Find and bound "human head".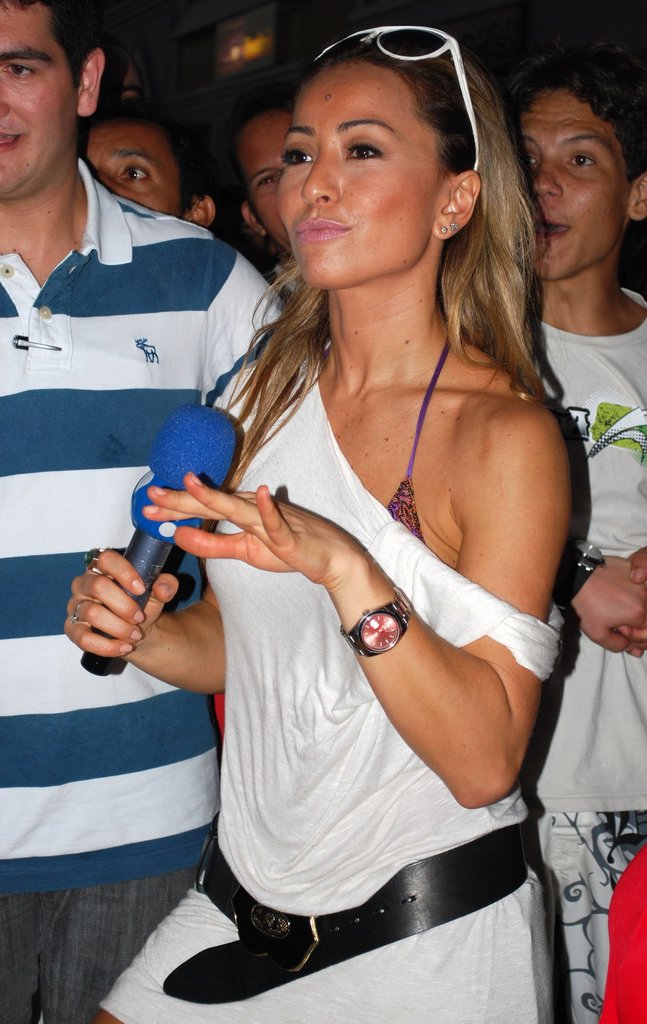
Bound: bbox=(502, 53, 646, 285).
